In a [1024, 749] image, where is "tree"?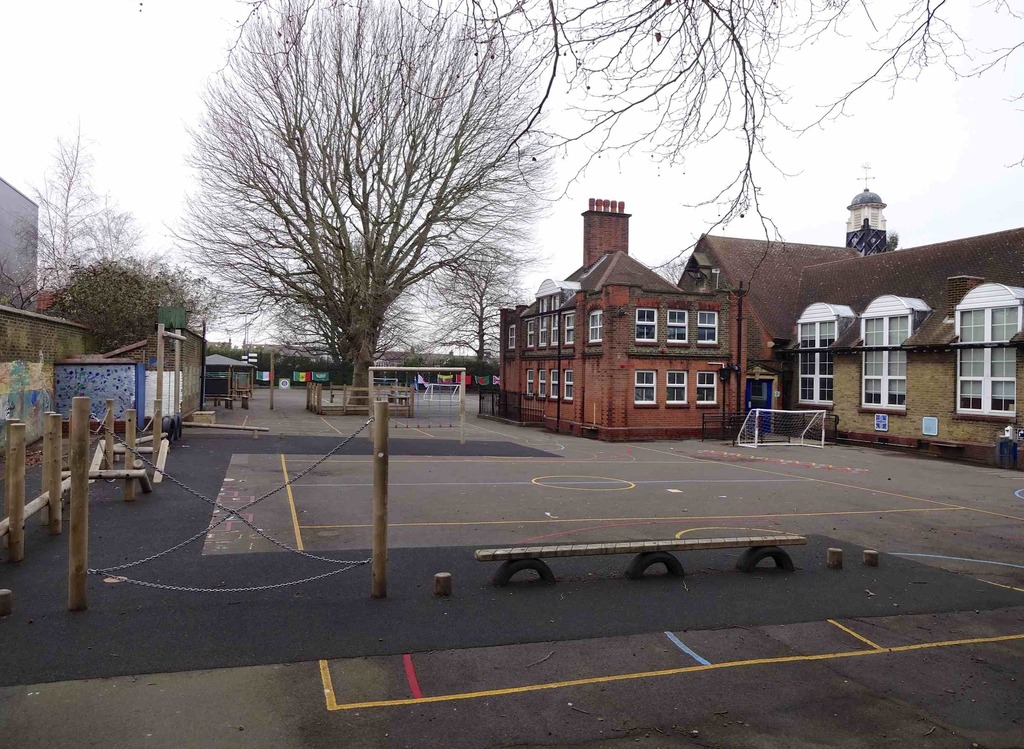
x1=40 y1=246 x2=209 y2=377.
